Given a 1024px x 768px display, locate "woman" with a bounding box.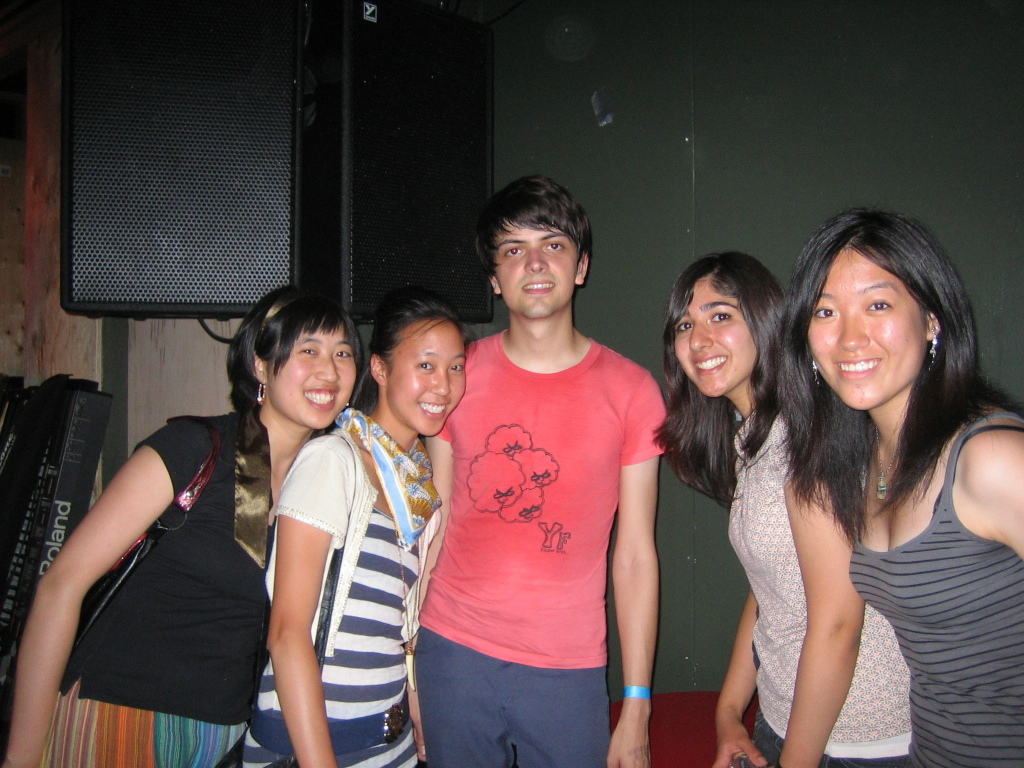
Located: select_region(652, 243, 905, 767).
